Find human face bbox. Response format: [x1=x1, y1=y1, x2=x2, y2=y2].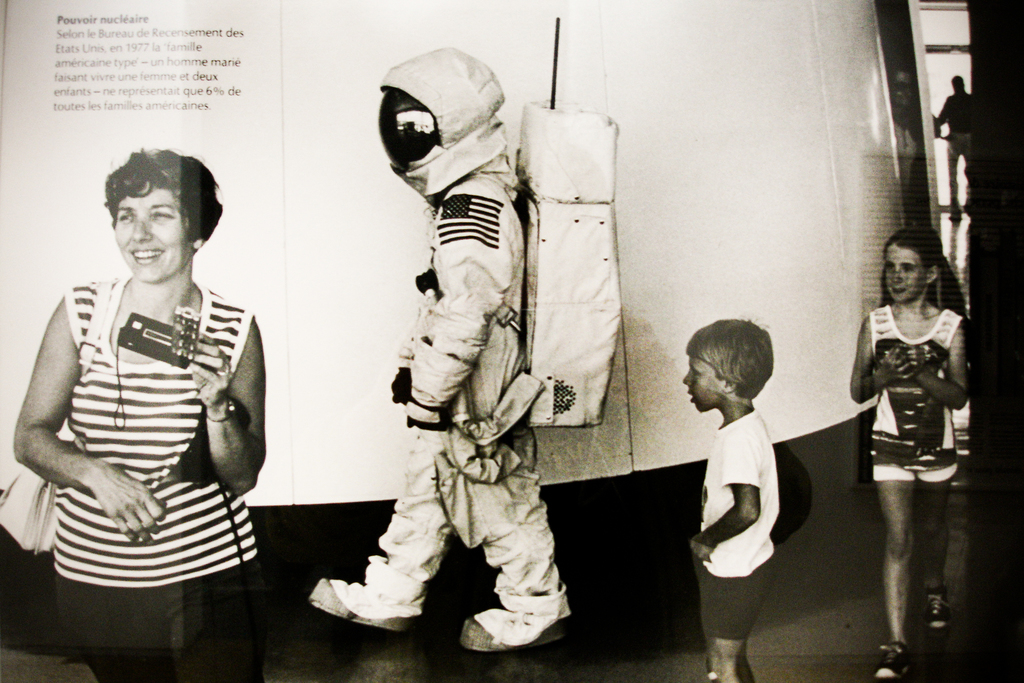
[x1=678, y1=355, x2=731, y2=415].
